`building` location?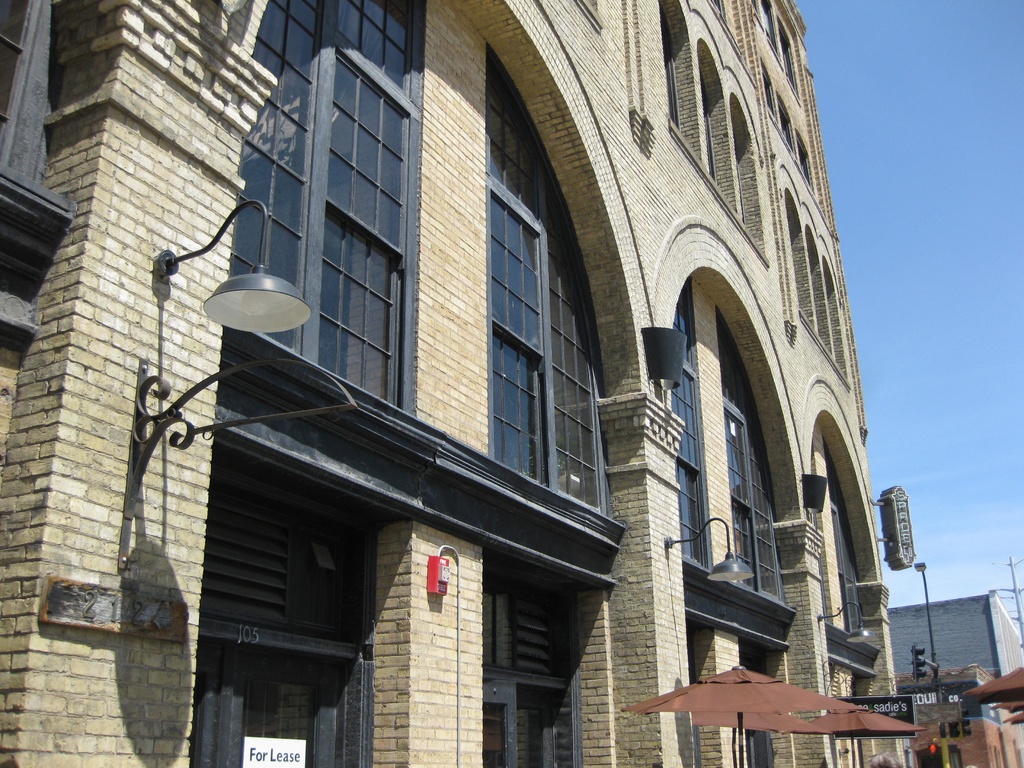
box(0, 1, 916, 767)
